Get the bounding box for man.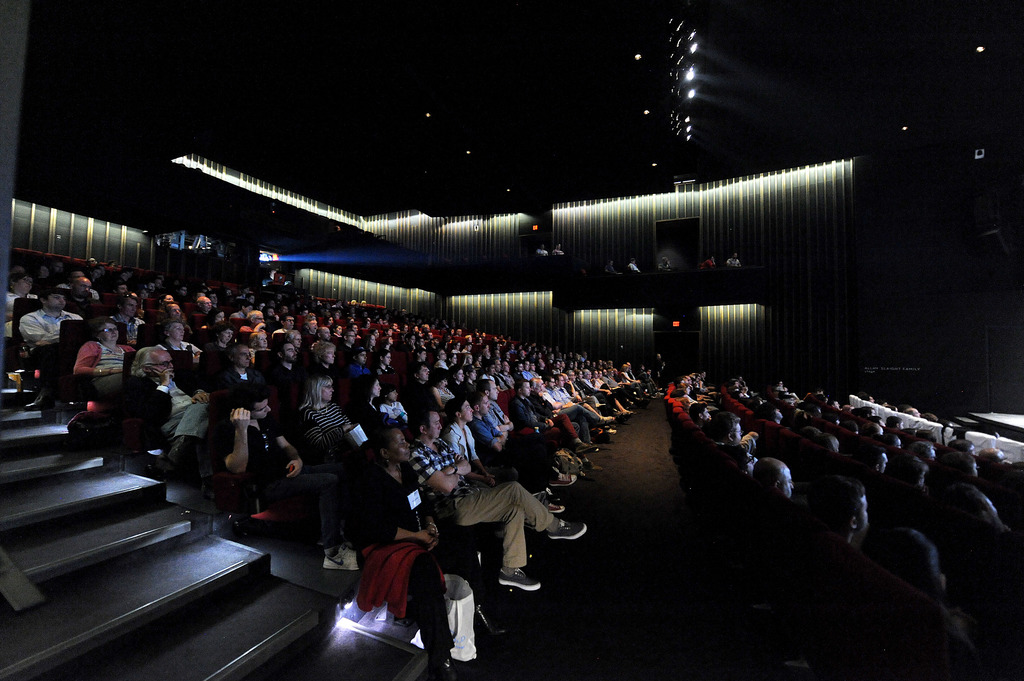
detection(219, 387, 358, 572).
